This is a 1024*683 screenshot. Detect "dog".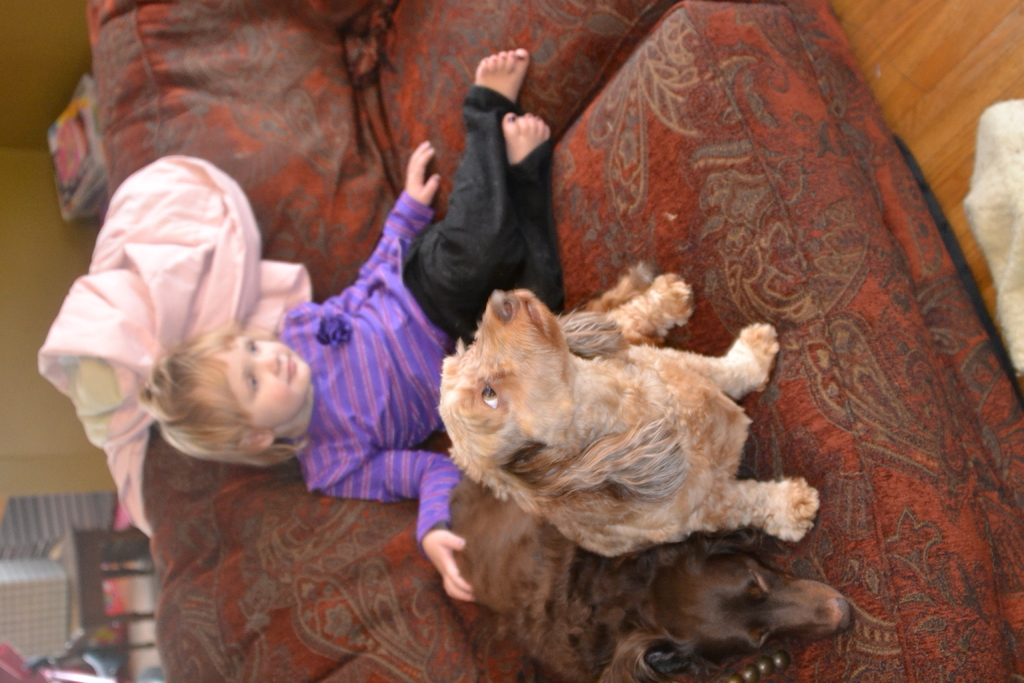
[436, 476, 852, 682].
